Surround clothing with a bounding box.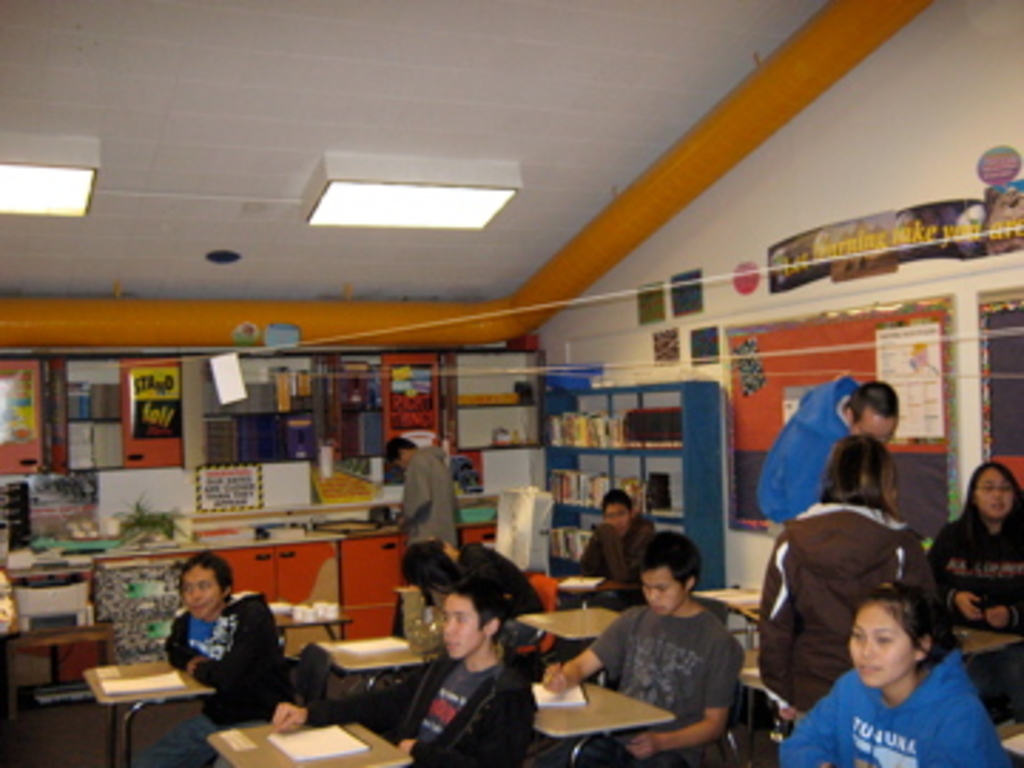
<box>930,512,1021,629</box>.
